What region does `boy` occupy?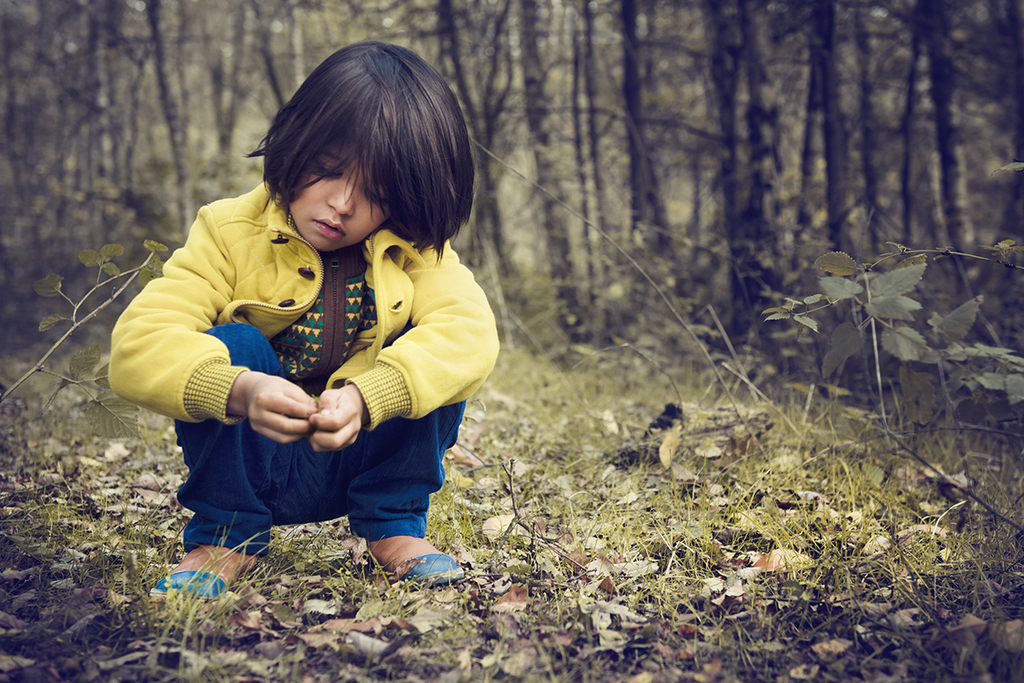
box=[112, 51, 593, 614].
